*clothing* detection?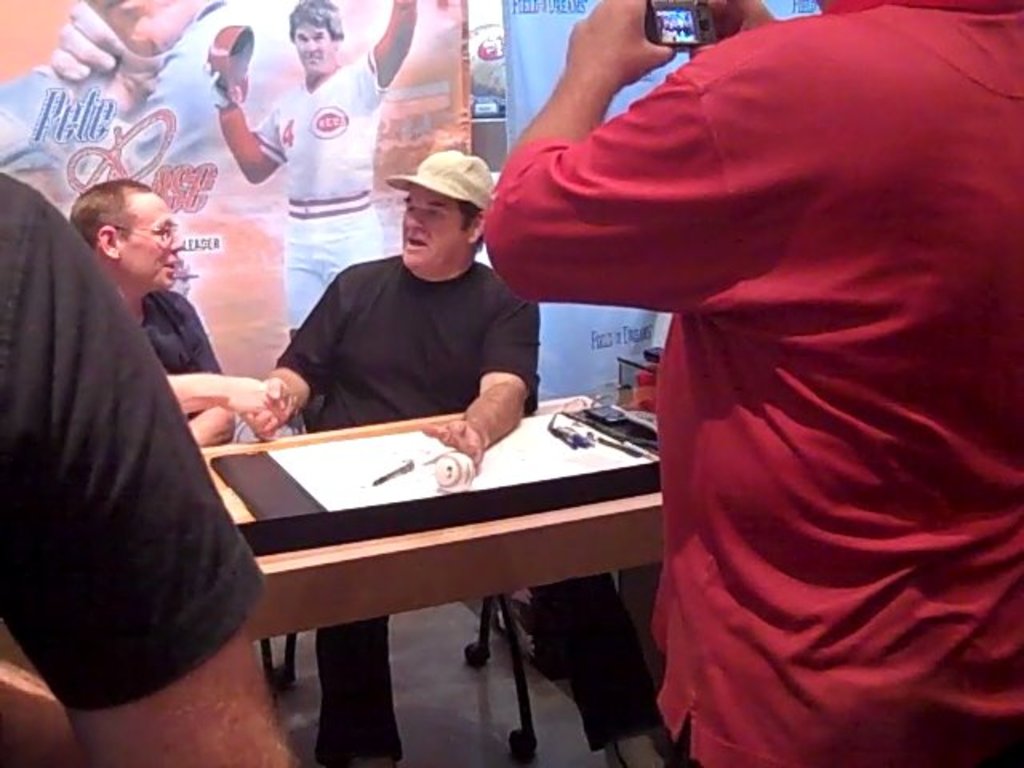
[259, 46, 387, 339]
